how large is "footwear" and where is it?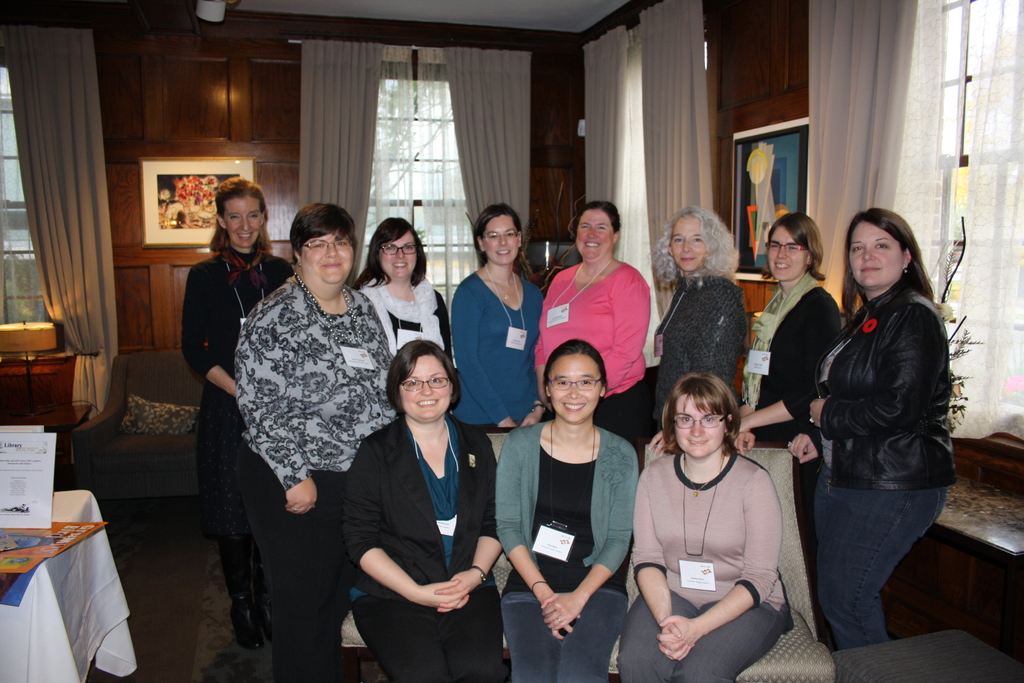
Bounding box: {"x1": 228, "y1": 588, "x2": 271, "y2": 656}.
